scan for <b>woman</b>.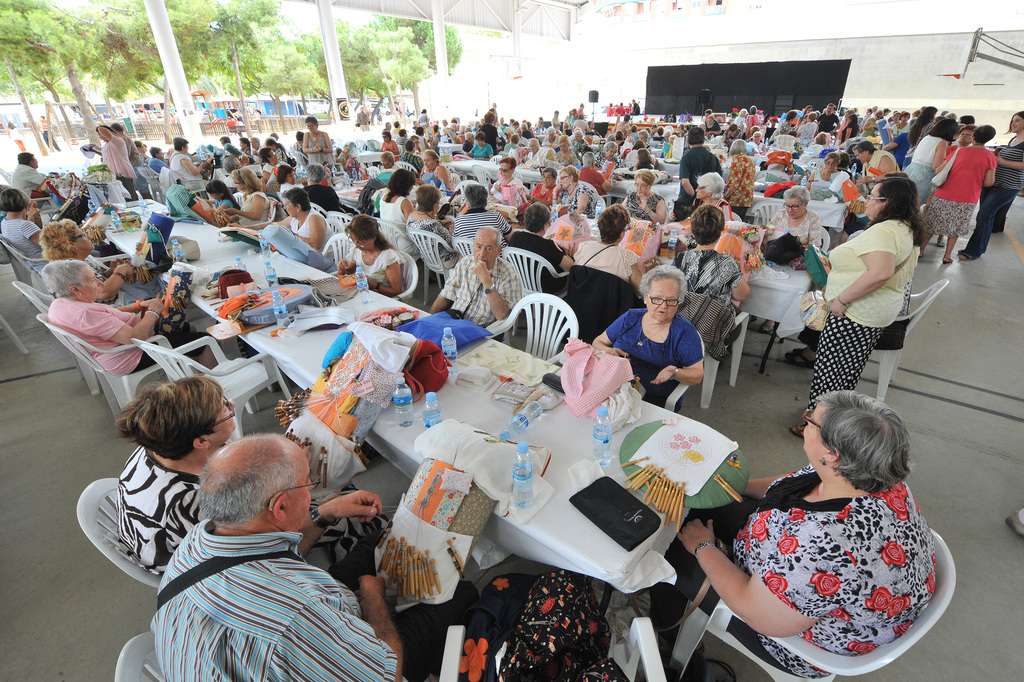
Scan result: BBox(0, 188, 99, 276).
